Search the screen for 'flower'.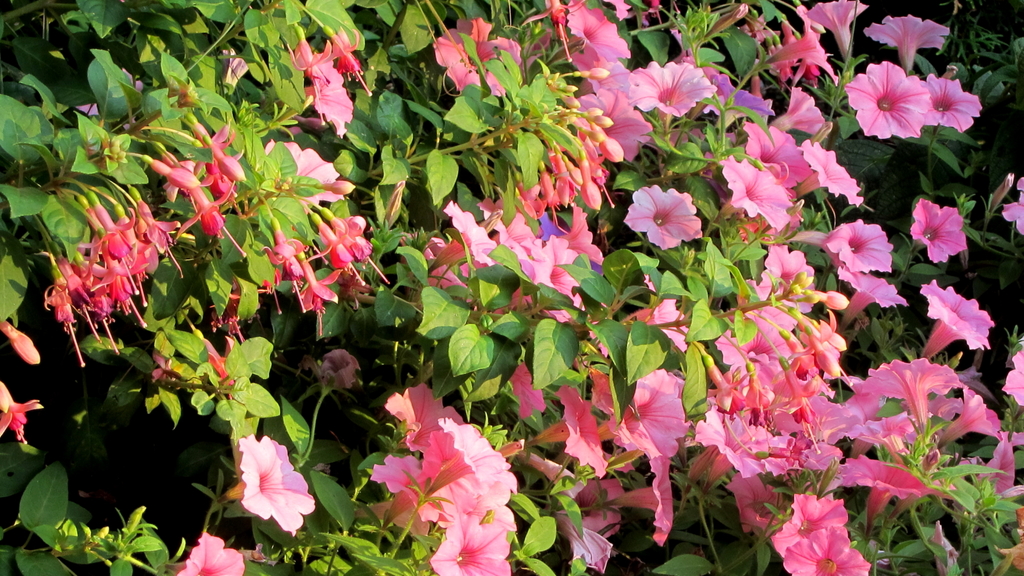
Found at [221, 427, 307, 535].
